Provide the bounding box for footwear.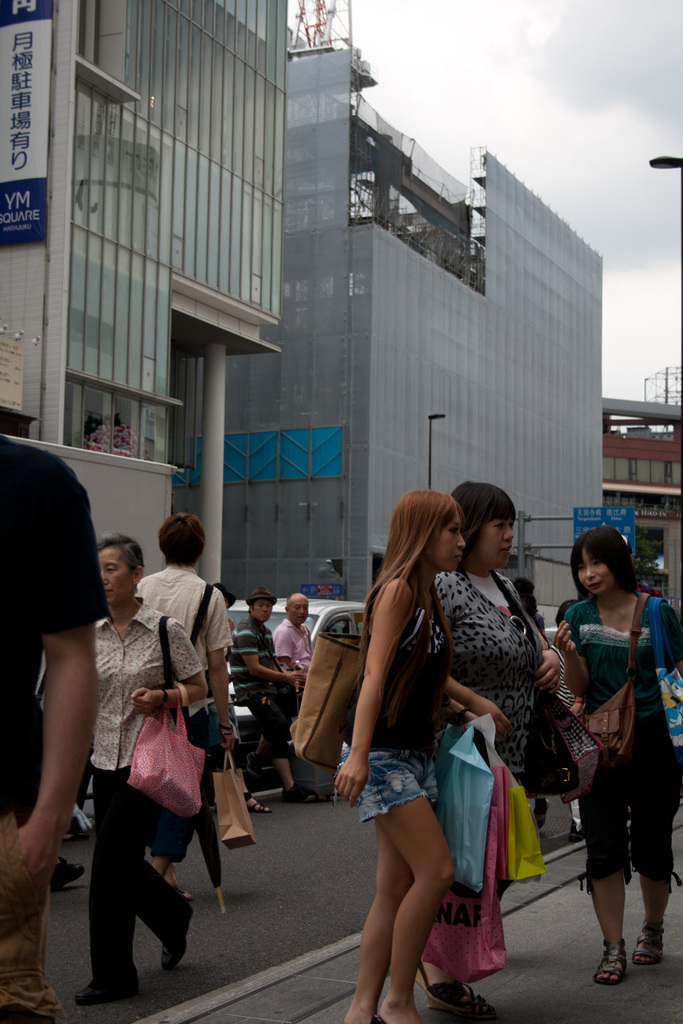
{"x1": 76, "y1": 955, "x2": 133, "y2": 1012}.
